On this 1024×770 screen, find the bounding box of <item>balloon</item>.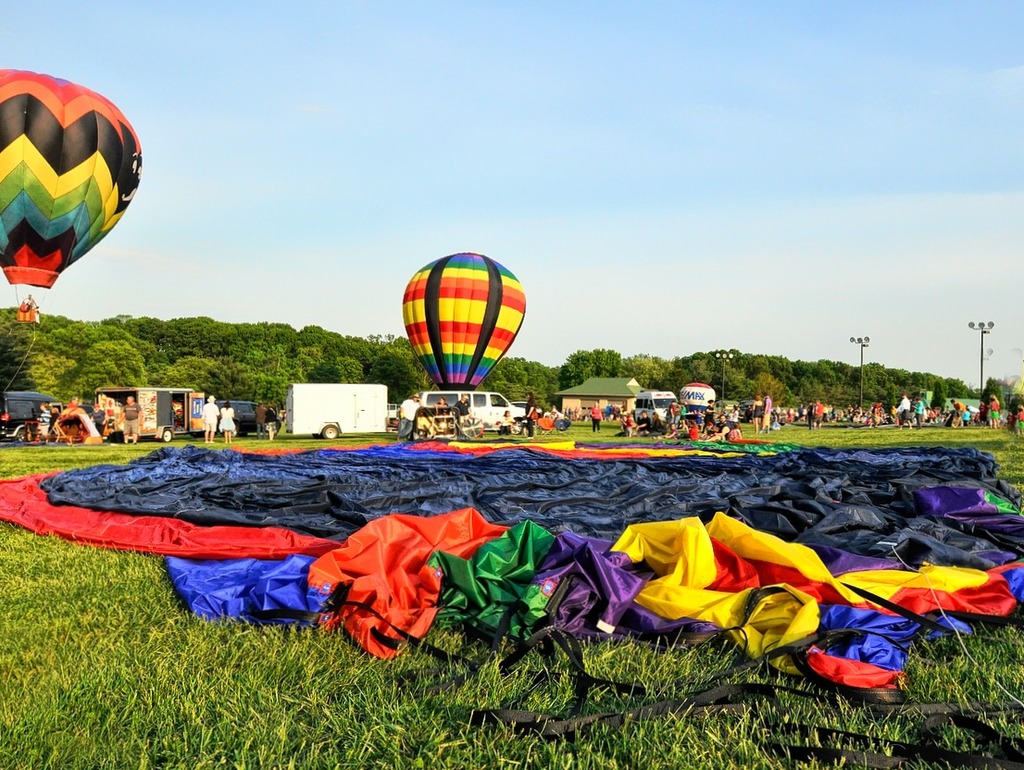
Bounding box: bbox=(0, 68, 141, 285).
